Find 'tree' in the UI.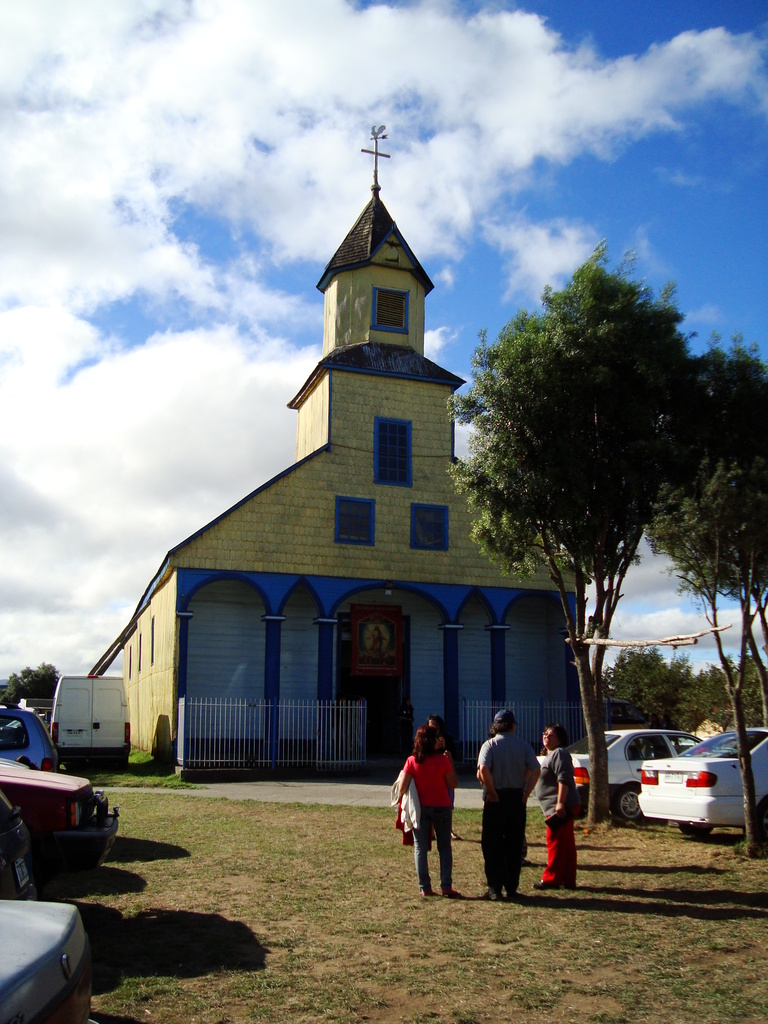
UI element at [650,333,767,863].
